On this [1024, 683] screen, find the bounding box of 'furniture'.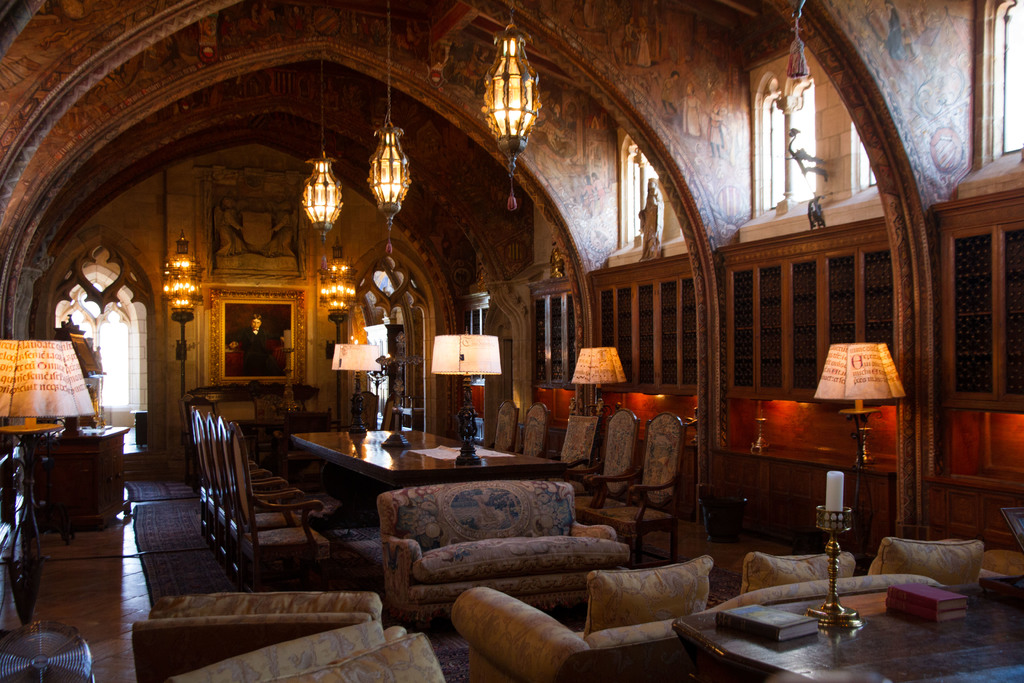
Bounding box: <bbox>557, 399, 601, 480</bbox>.
